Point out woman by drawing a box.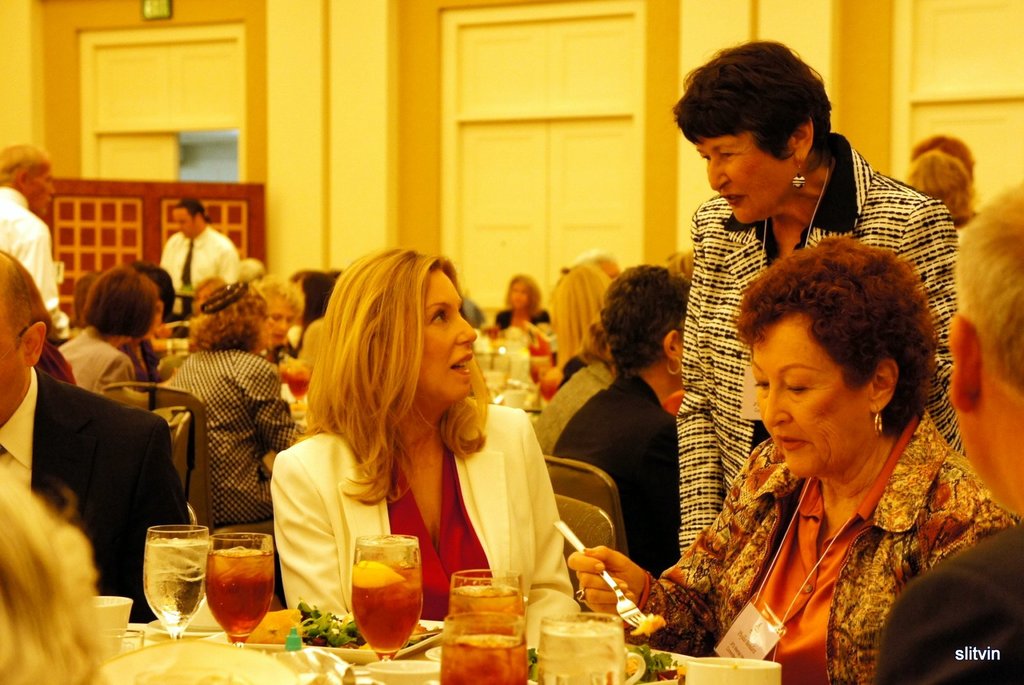
{"left": 671, "top": 38, "right": 963, "bottom": 558}.
